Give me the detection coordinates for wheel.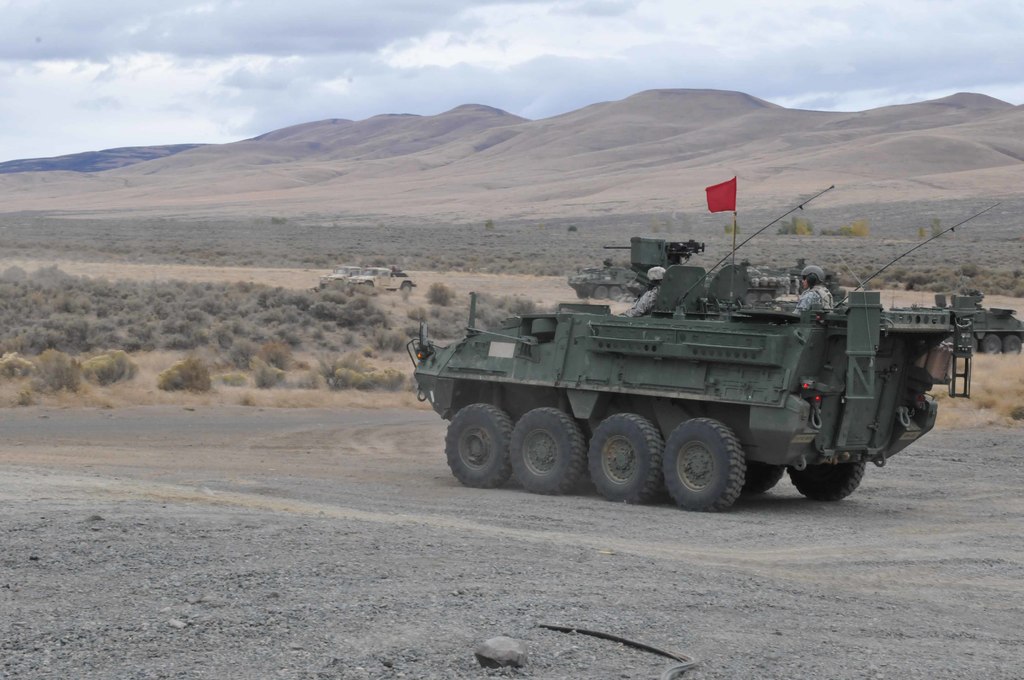
(left=673, top=418, right=765, bottom=504).
